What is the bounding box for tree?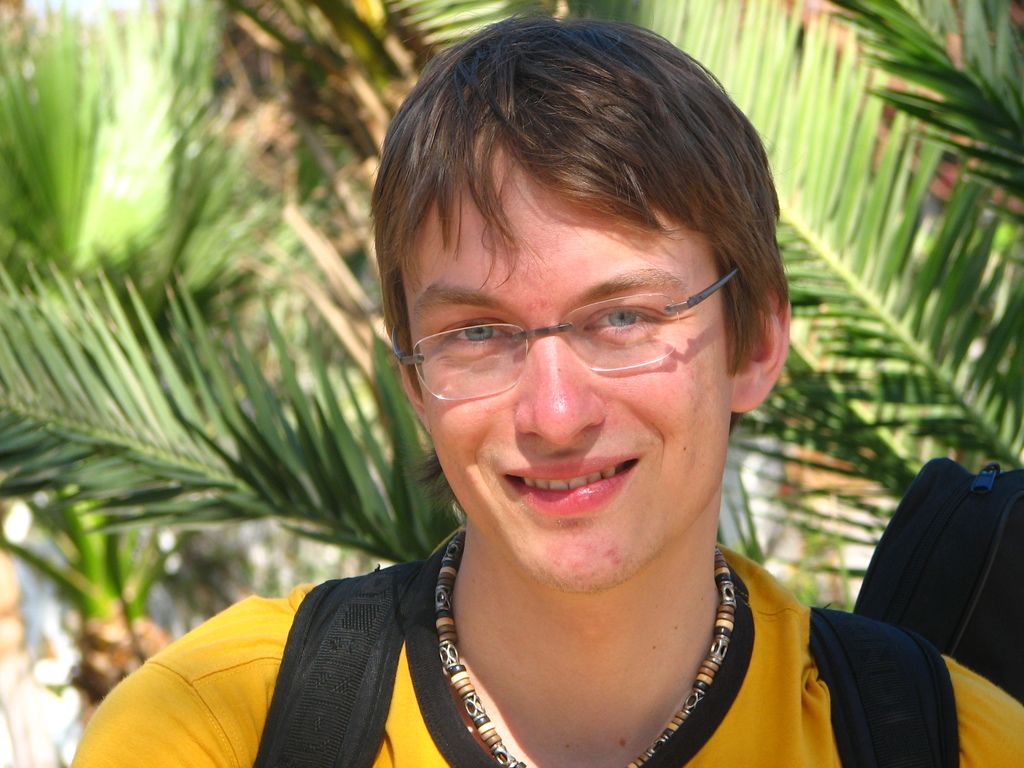
0, 4, 1021, 766.
